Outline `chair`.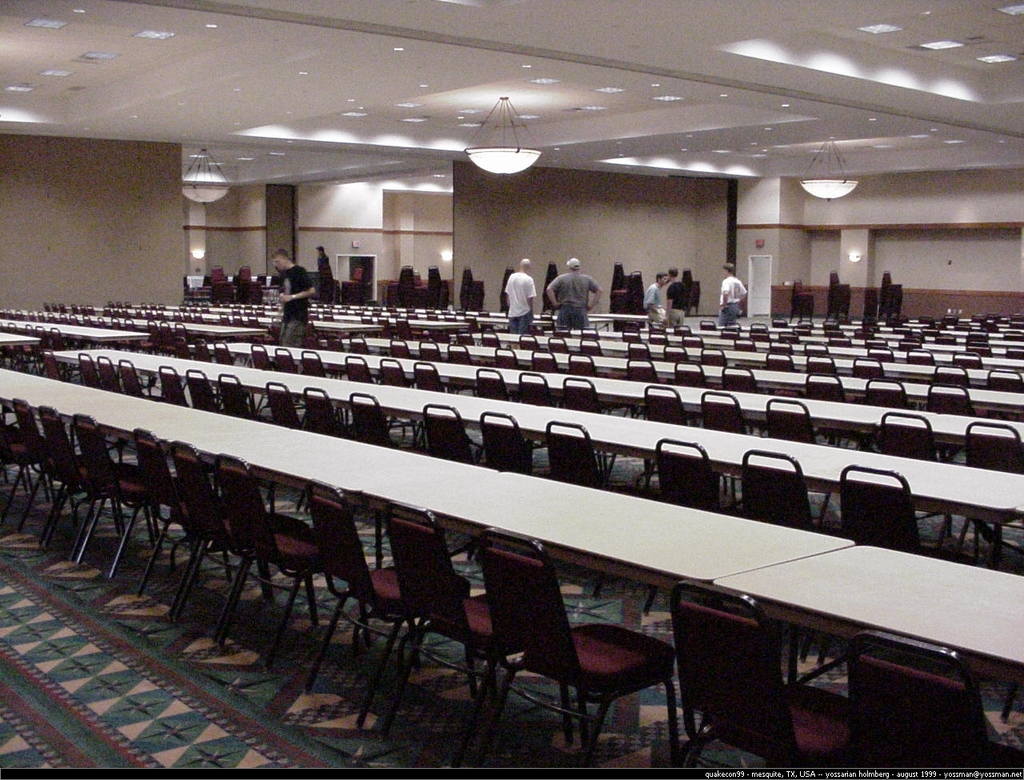
Outline: x1=980 y1=321 x2=999 y2=329.
